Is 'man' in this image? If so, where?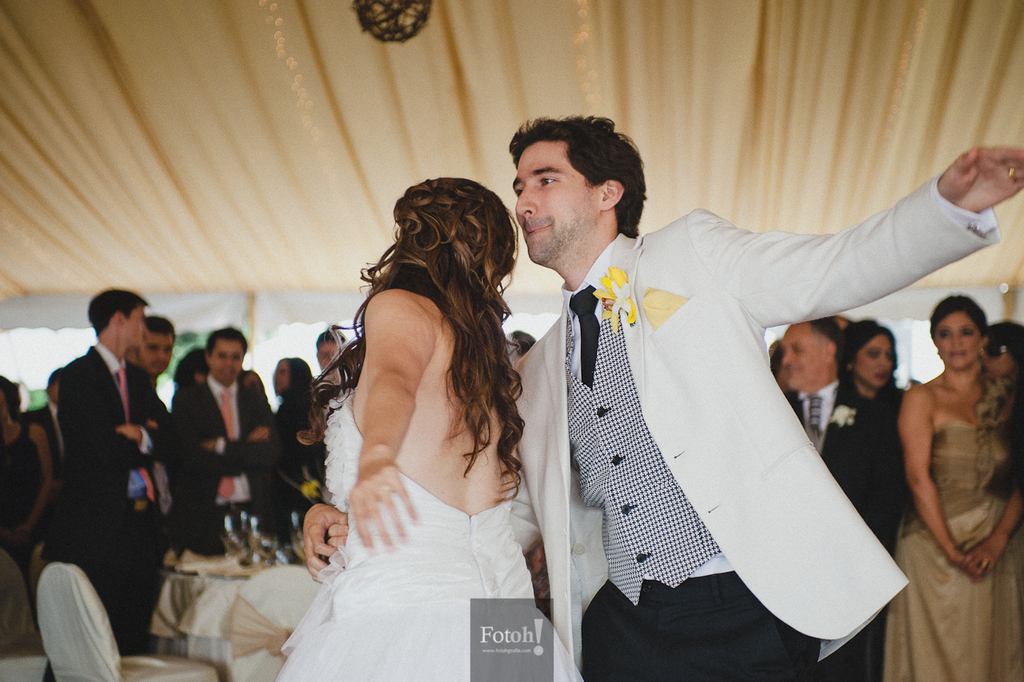
Yes, at select_region(47, 280, 182, 642).
